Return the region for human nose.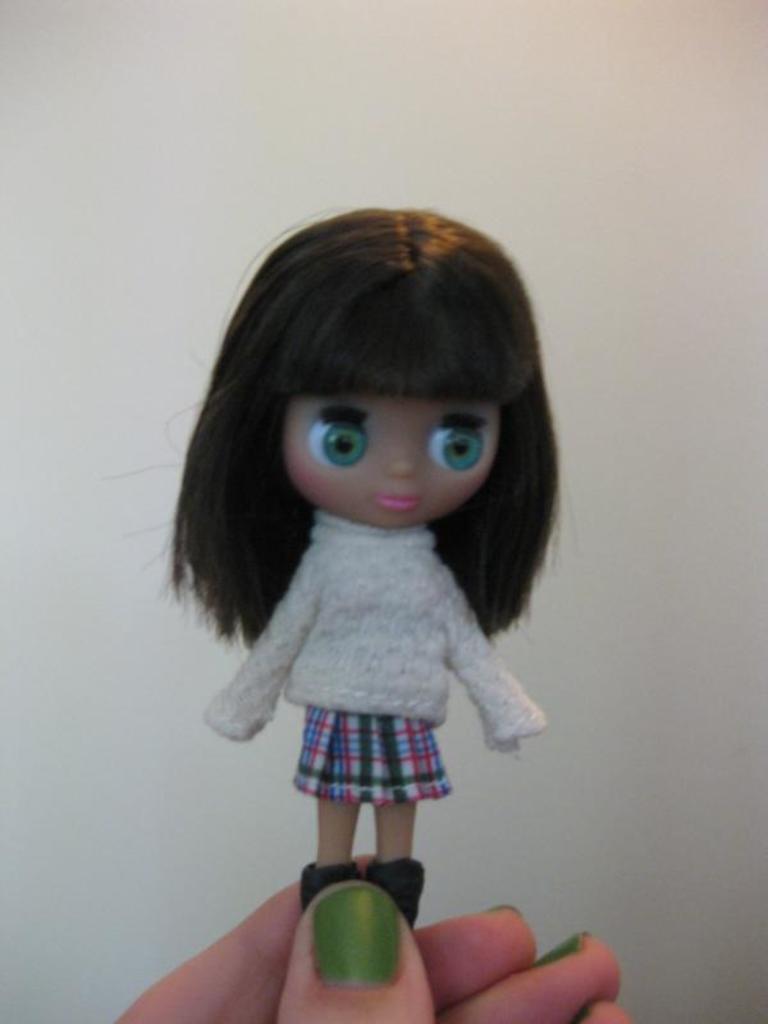
pyautogui.locateOnScreen(381, 445, 411, 479).
